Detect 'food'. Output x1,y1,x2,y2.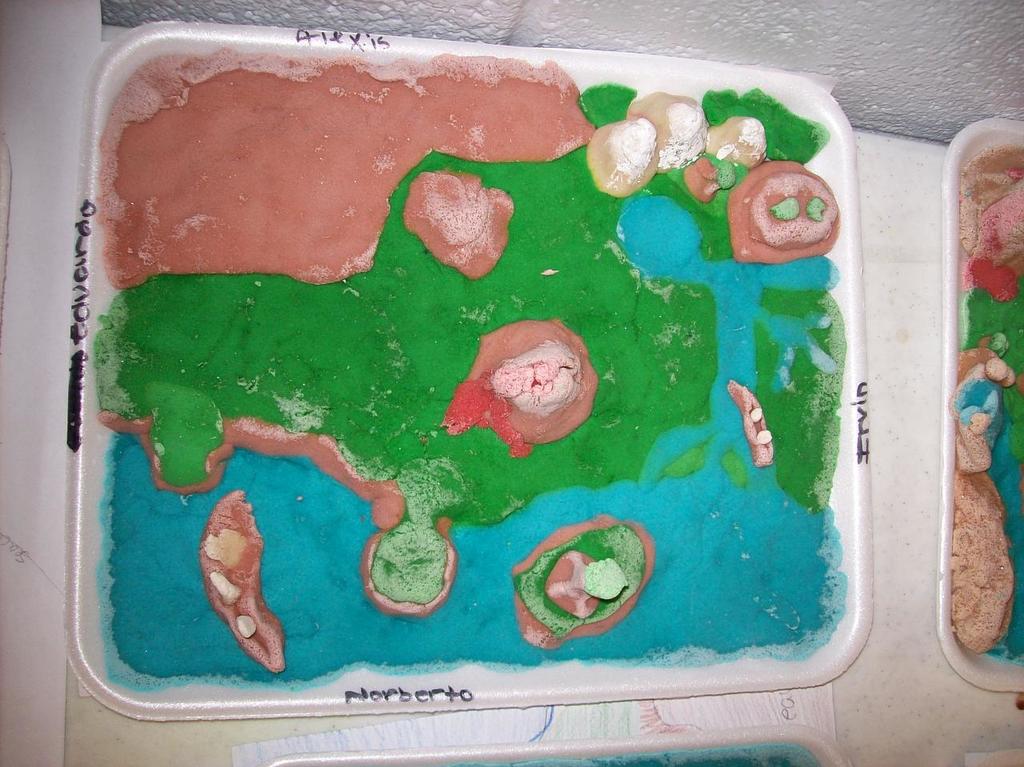
93,53,844,698.
